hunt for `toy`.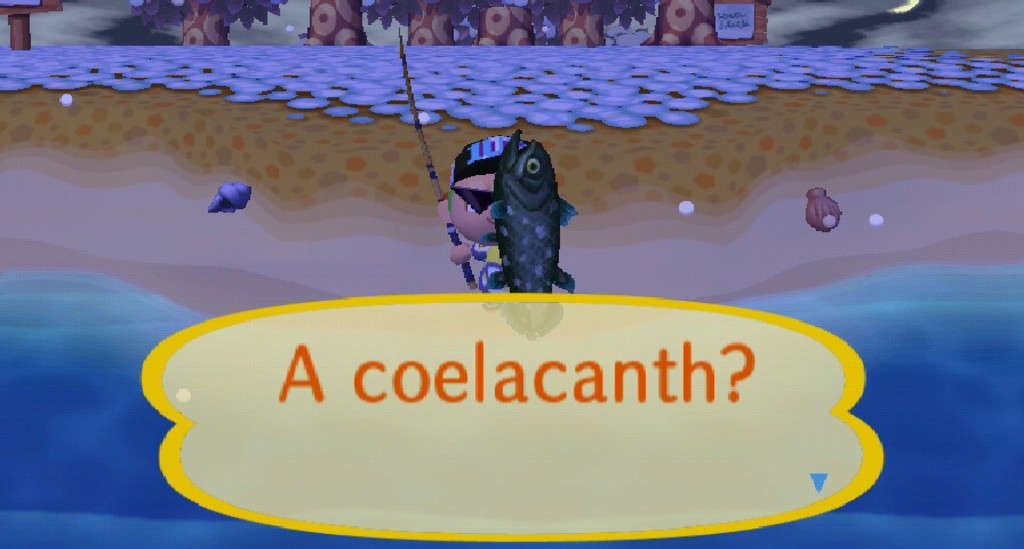
Hunted down at [left=413, top=106, right=584, bottom=327].
